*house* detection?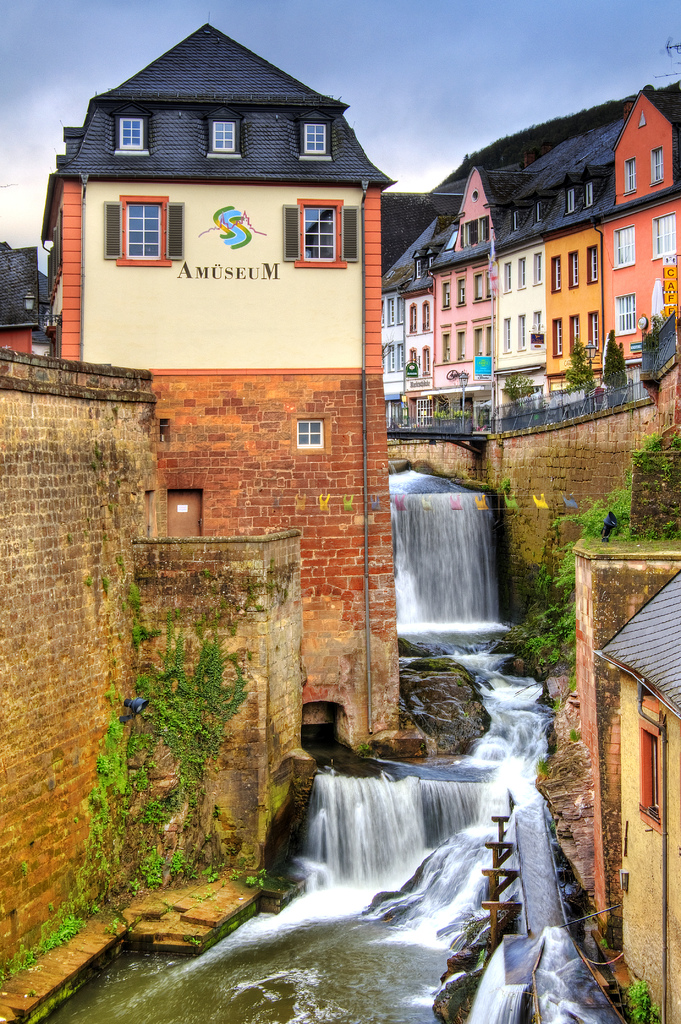
{"x1": 383, "y1": 87, "x2": 680, "y2": 424}
